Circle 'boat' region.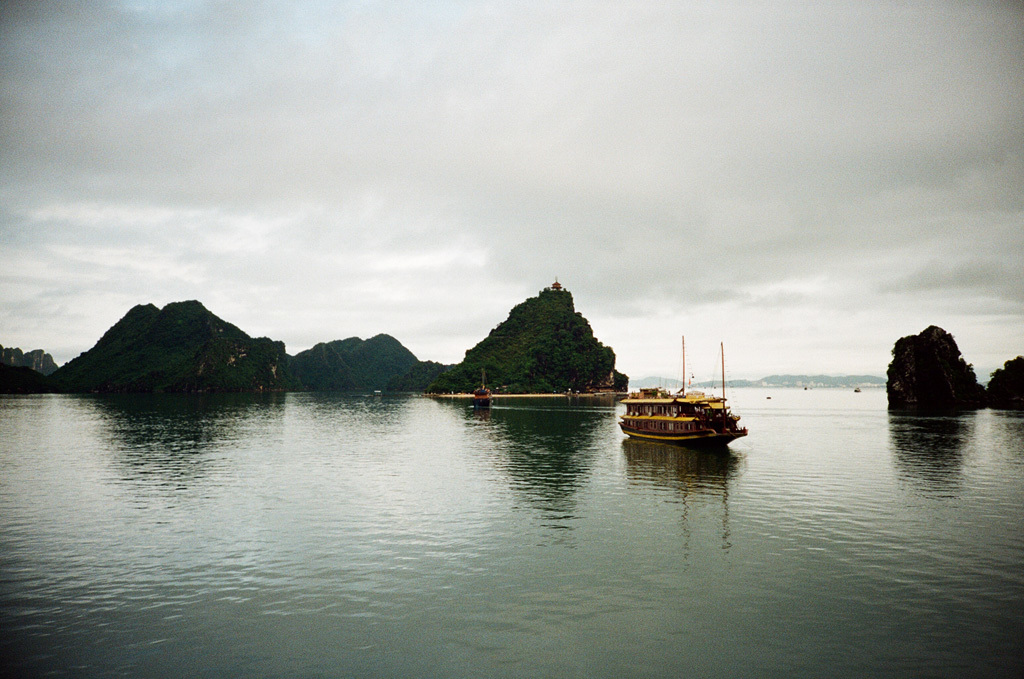
Region: locate(475, 377, 491, 403).
